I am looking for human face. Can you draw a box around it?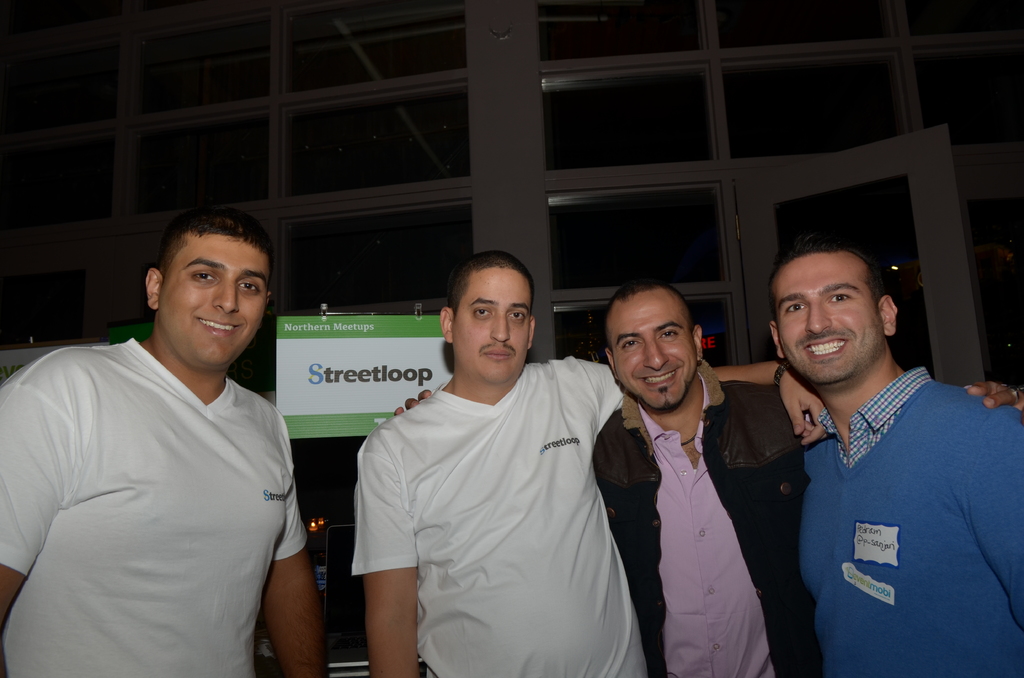
Sure, the bounding box is select_region(612, 288, 701, 410).
